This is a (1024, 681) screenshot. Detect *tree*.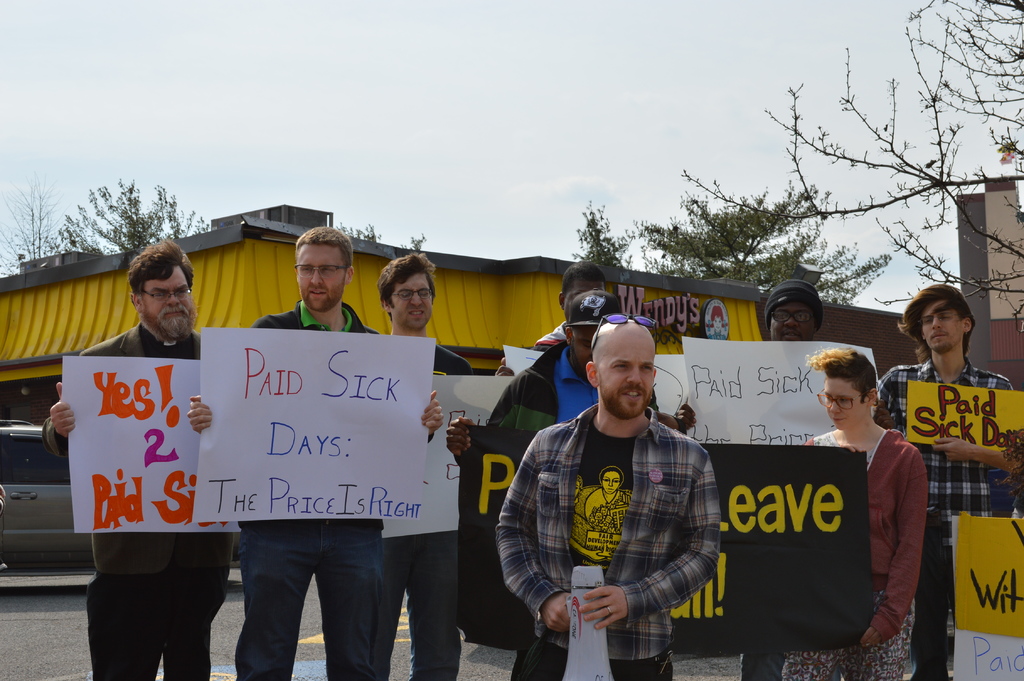
crop(0, 172, 68, 277).
